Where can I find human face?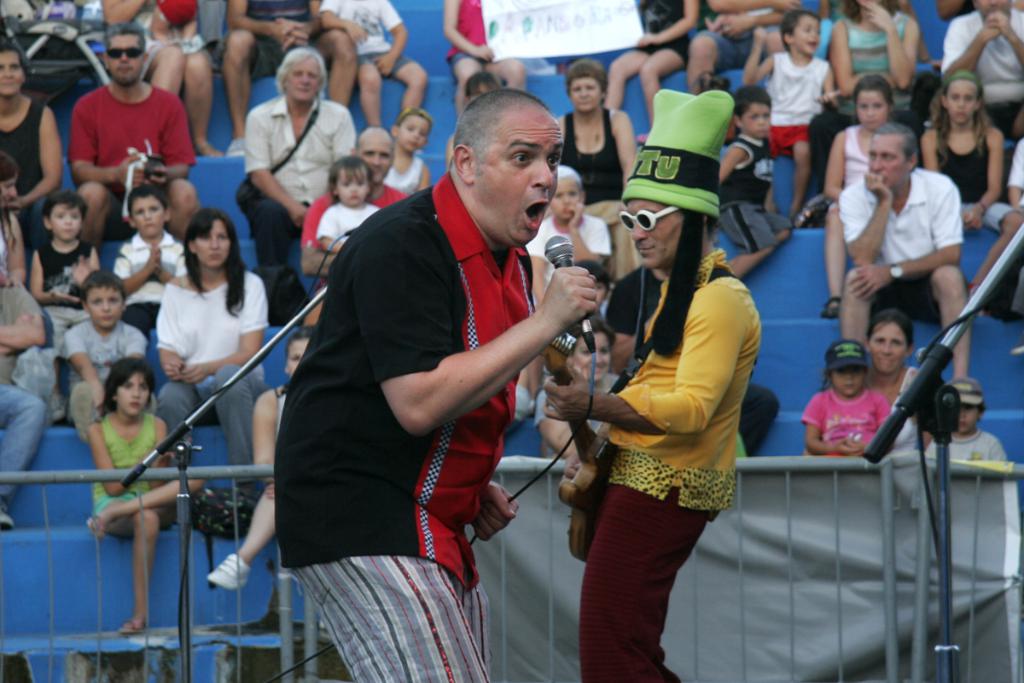
You can find it at bbox=(194, 217, 230, 267).
